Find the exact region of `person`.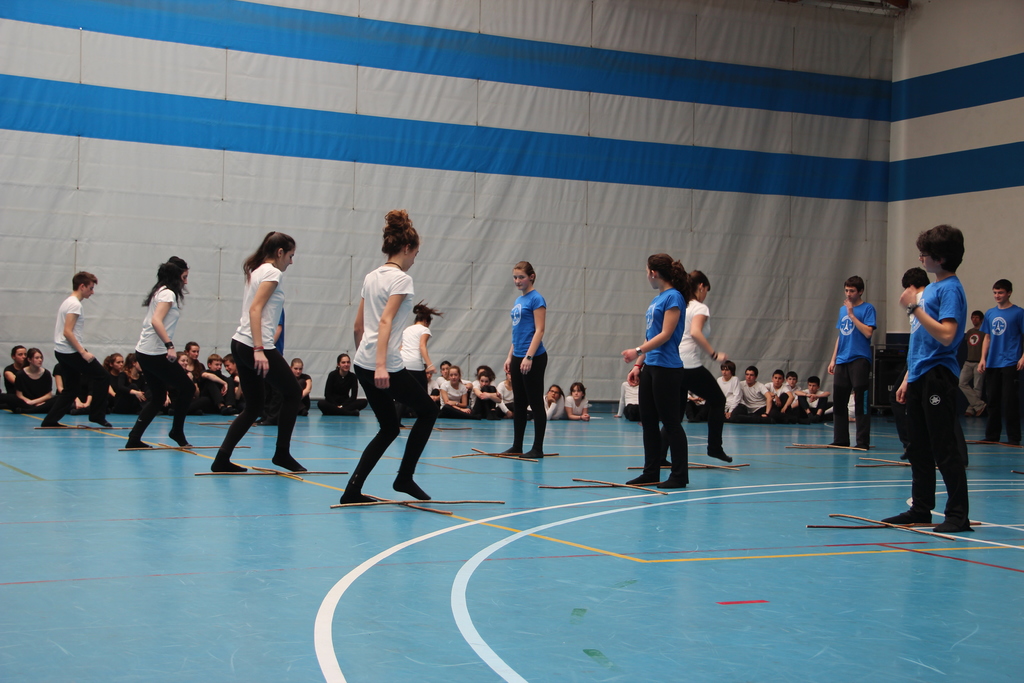
Exact region: [left=828, top=277, right=876, bottom=449].
